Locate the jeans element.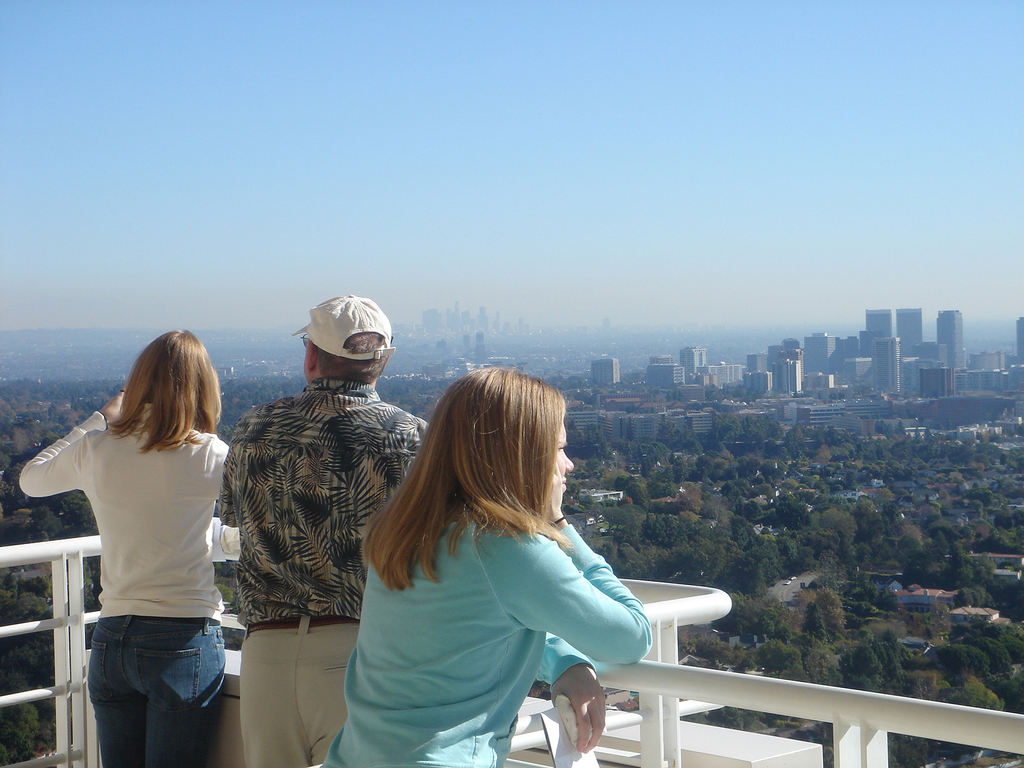
Element bbox: select_region(63, 611, 234, 749).
